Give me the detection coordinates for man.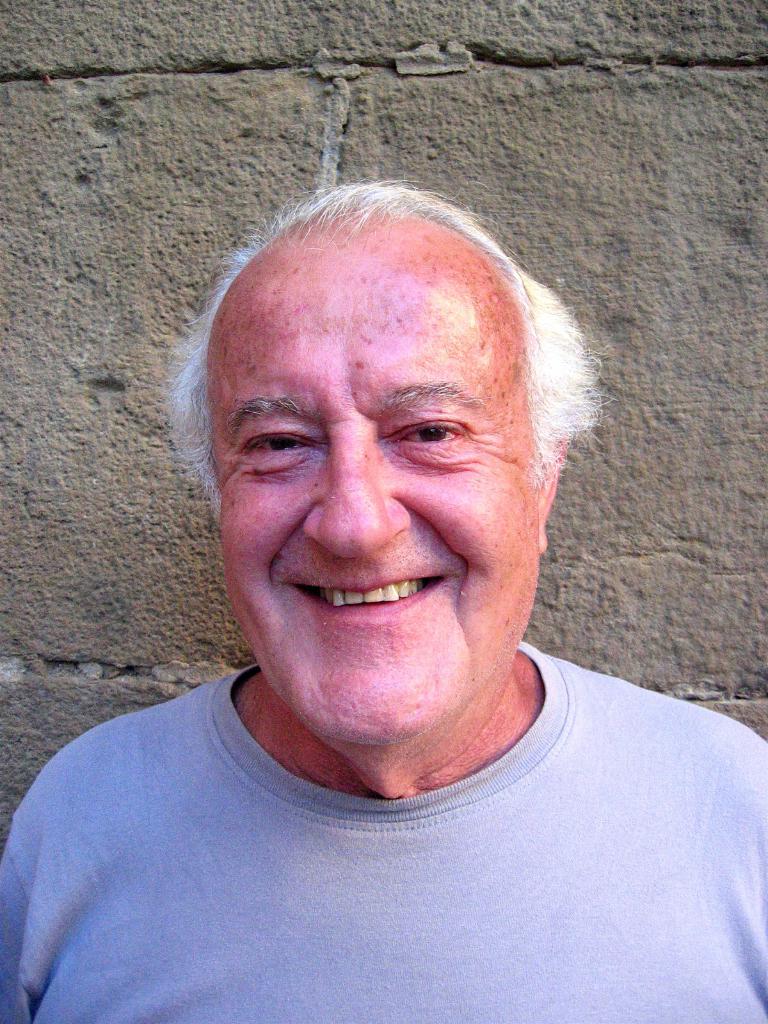
[0,163,767,989].
